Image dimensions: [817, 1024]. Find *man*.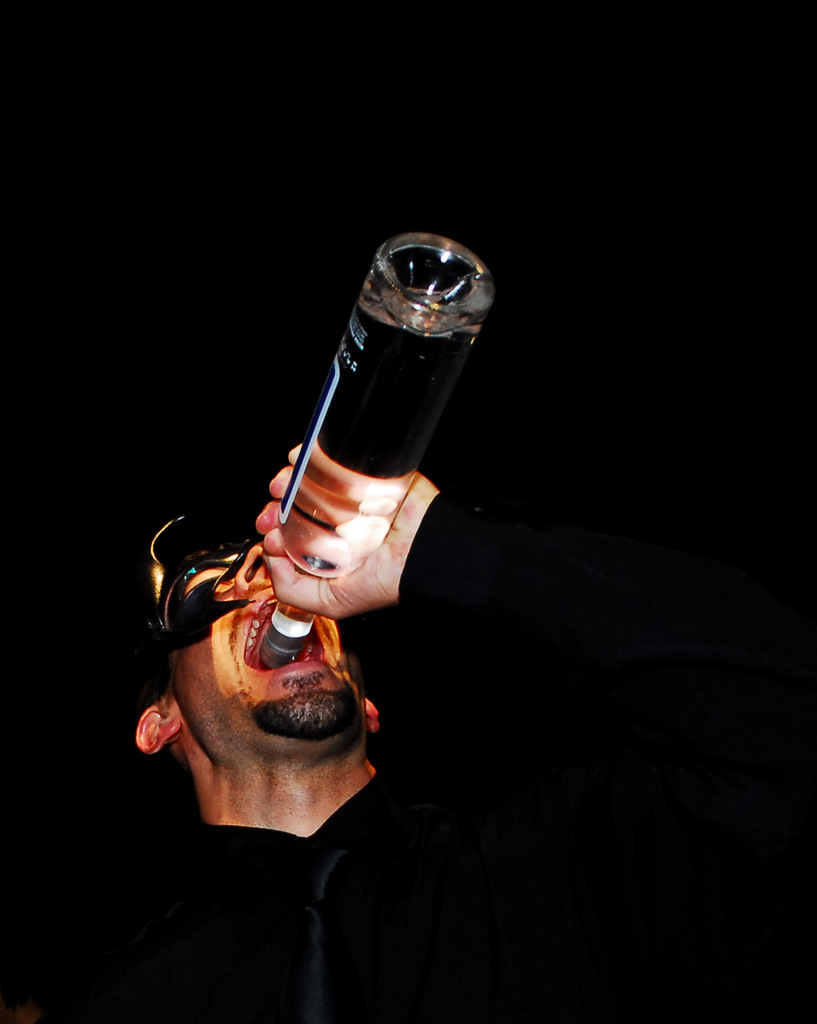
{"x1": 31, "y1": 492, "x2": 800, "y2": 1023}.
